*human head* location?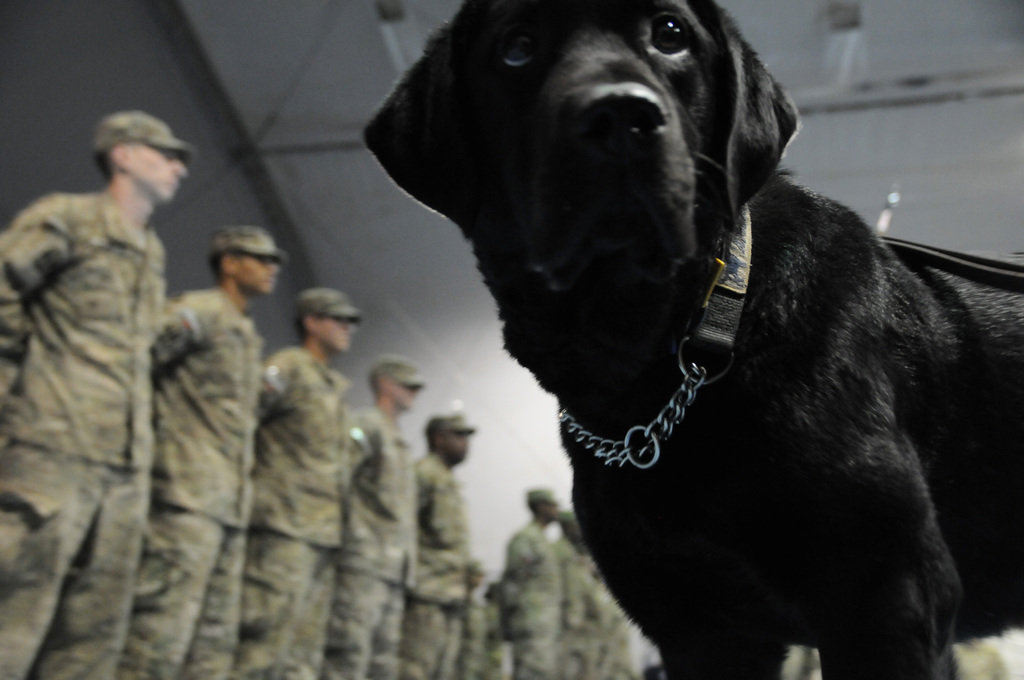
74:108:189:218
